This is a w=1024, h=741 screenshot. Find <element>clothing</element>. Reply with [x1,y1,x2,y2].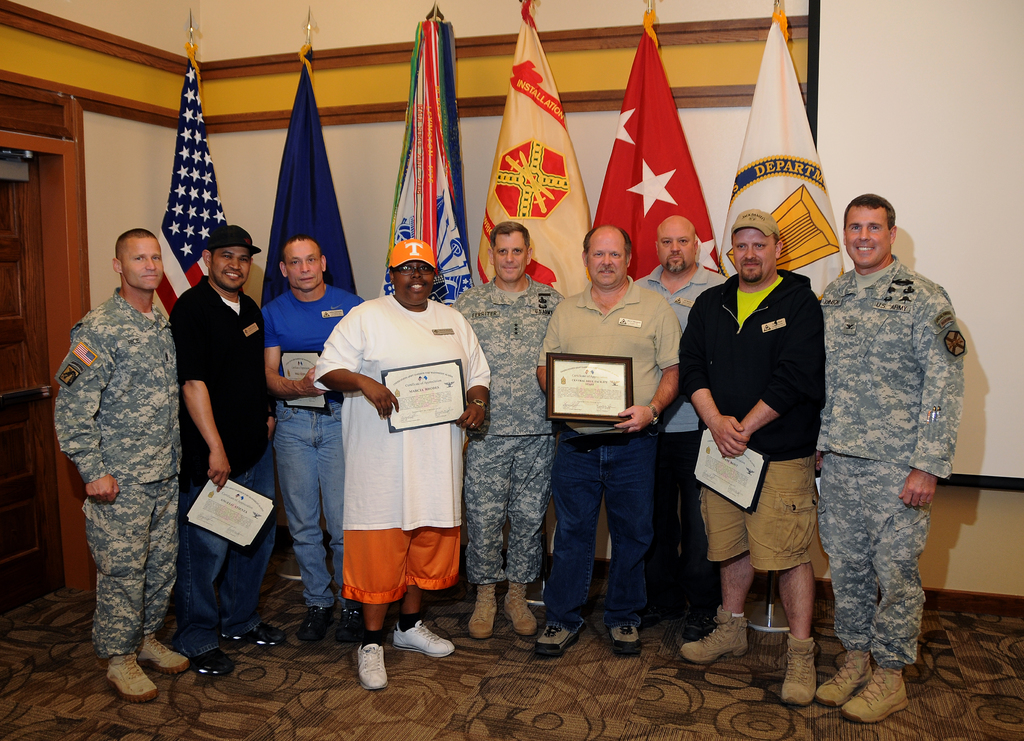
[820,250,967,669].
